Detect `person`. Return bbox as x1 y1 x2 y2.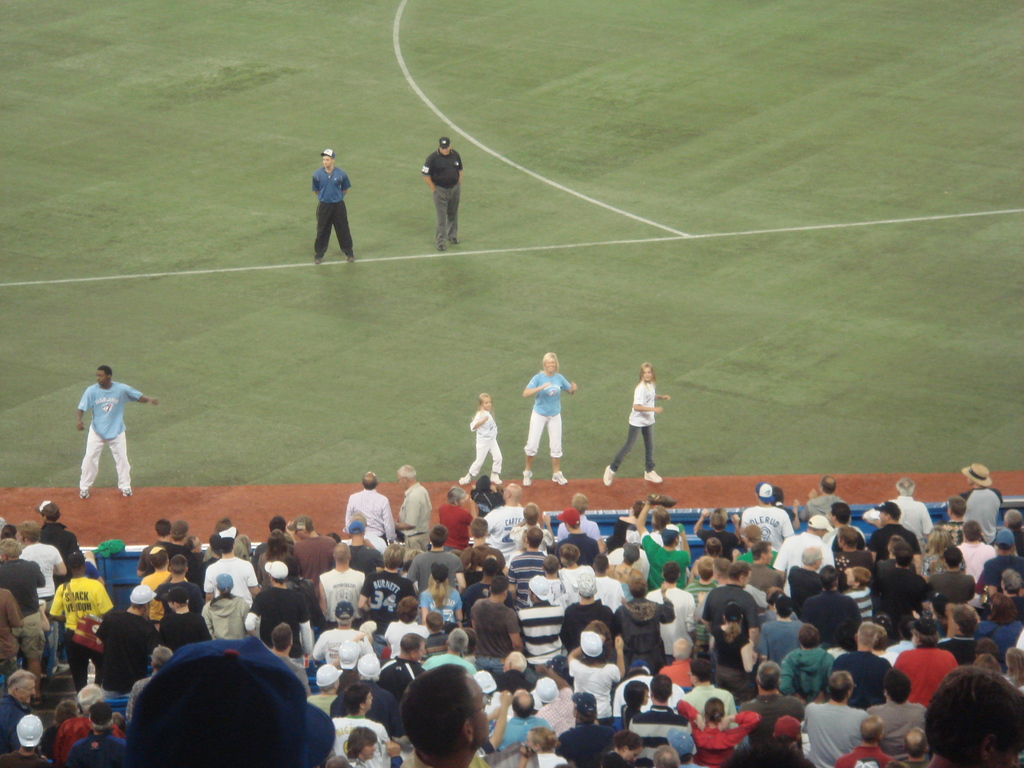
829 498 865 544.
